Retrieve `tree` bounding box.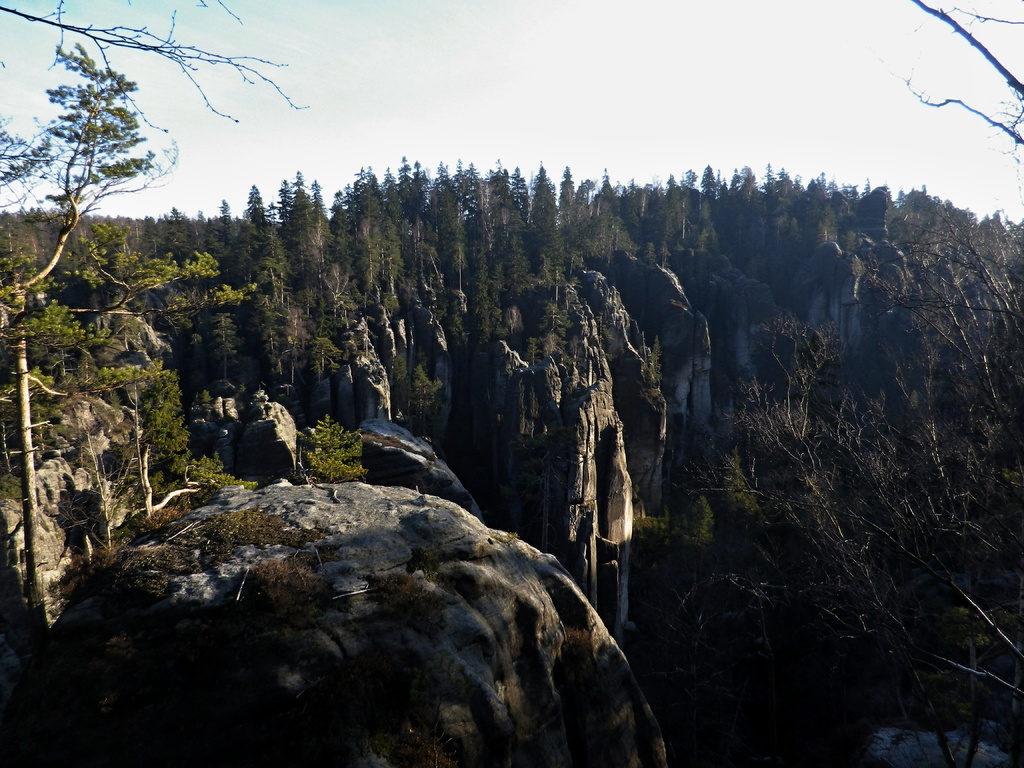
Bounding box: (799,174,833,232).
